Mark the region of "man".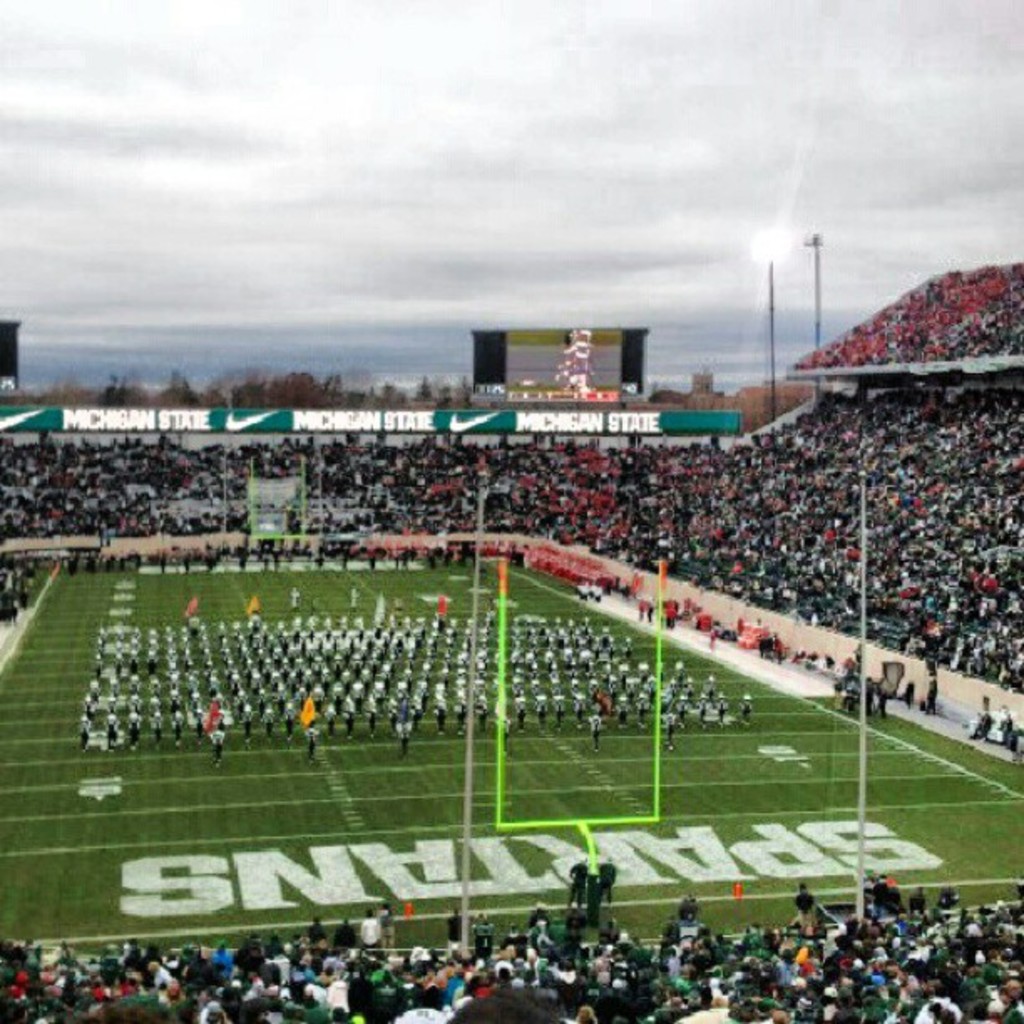
Region: (206, 726, 226, 766).
